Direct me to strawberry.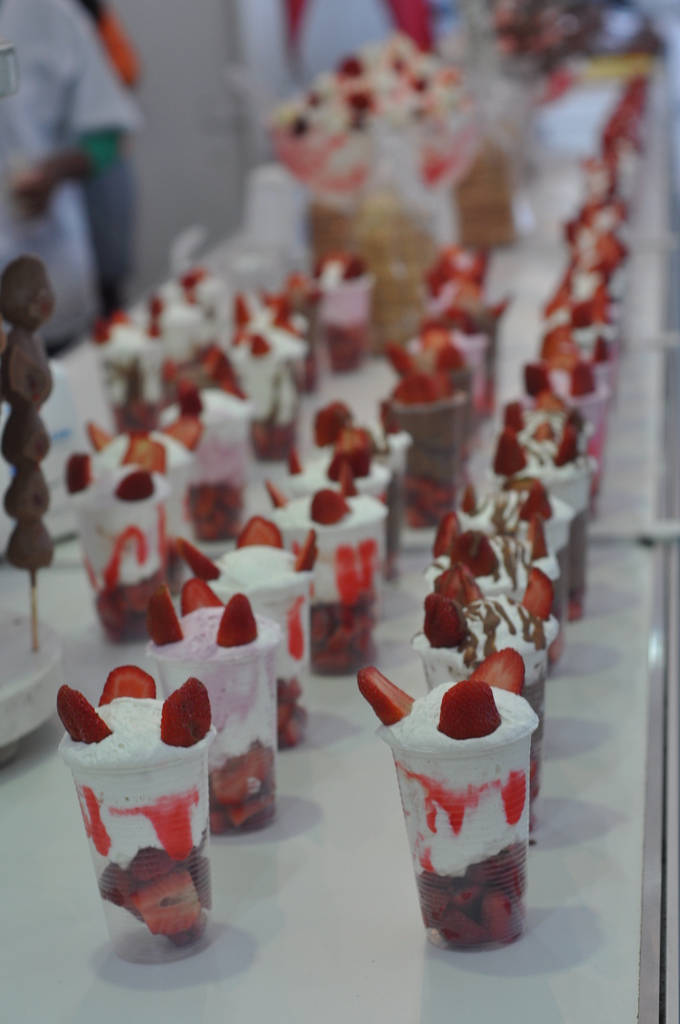
Direction: x1=435, y1=516, x2=467, y2=562.
